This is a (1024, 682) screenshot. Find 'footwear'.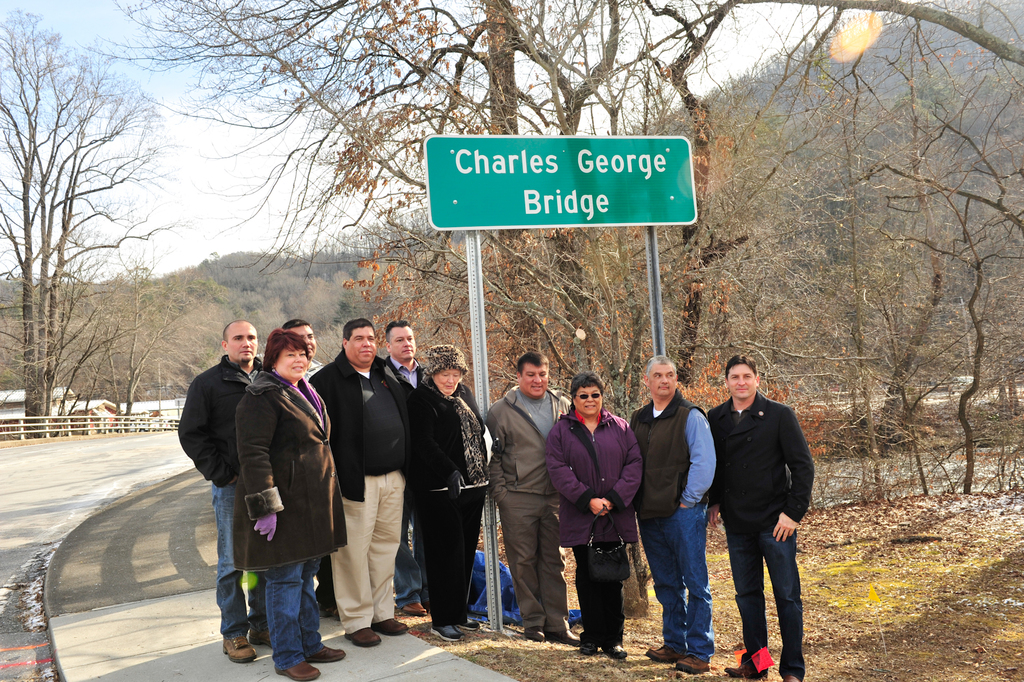
Bounding box: {"left": 609, "top": 643, "right": 626, "bottom": 661}.
